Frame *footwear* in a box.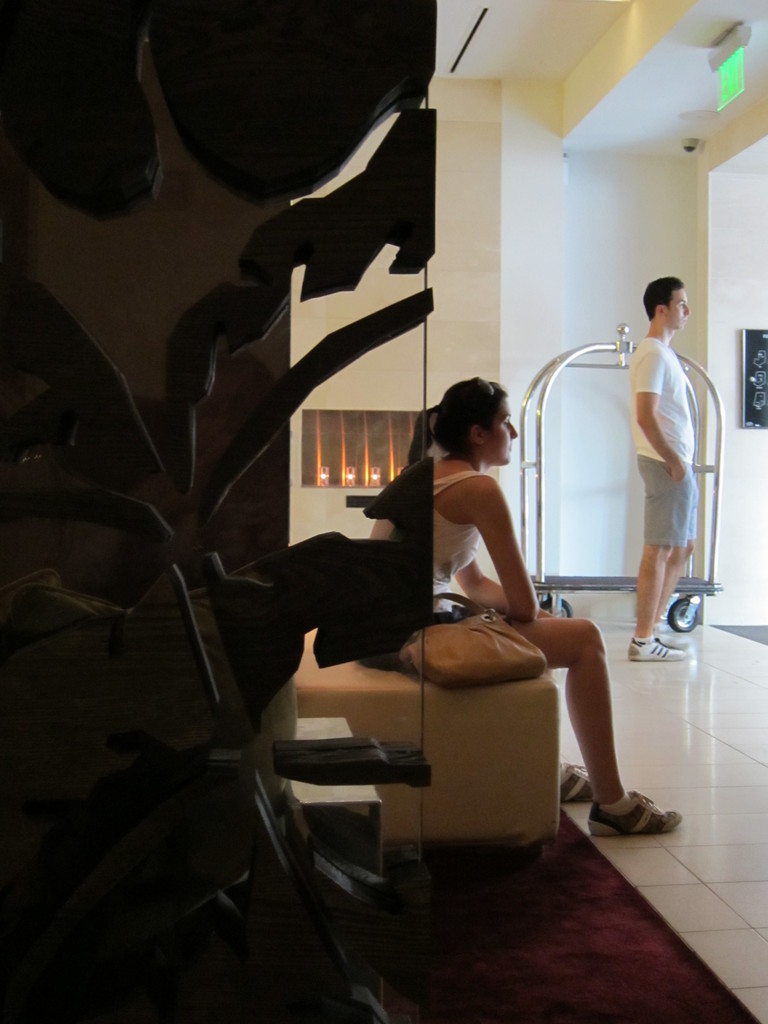
[625, 633, 694, 662].
